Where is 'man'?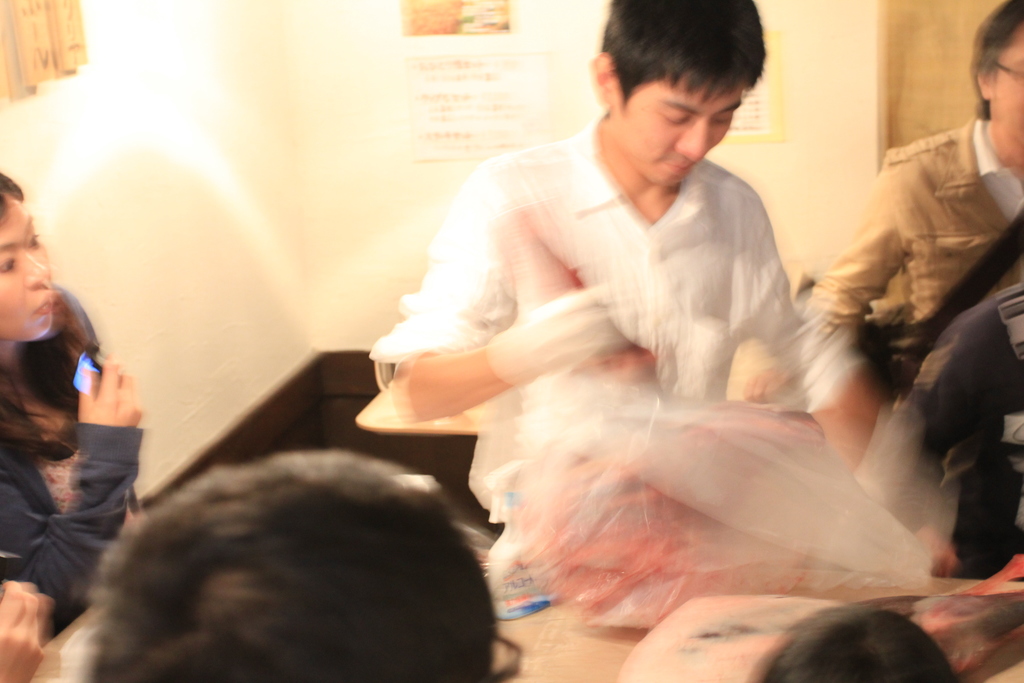
803/0/1023/585.
